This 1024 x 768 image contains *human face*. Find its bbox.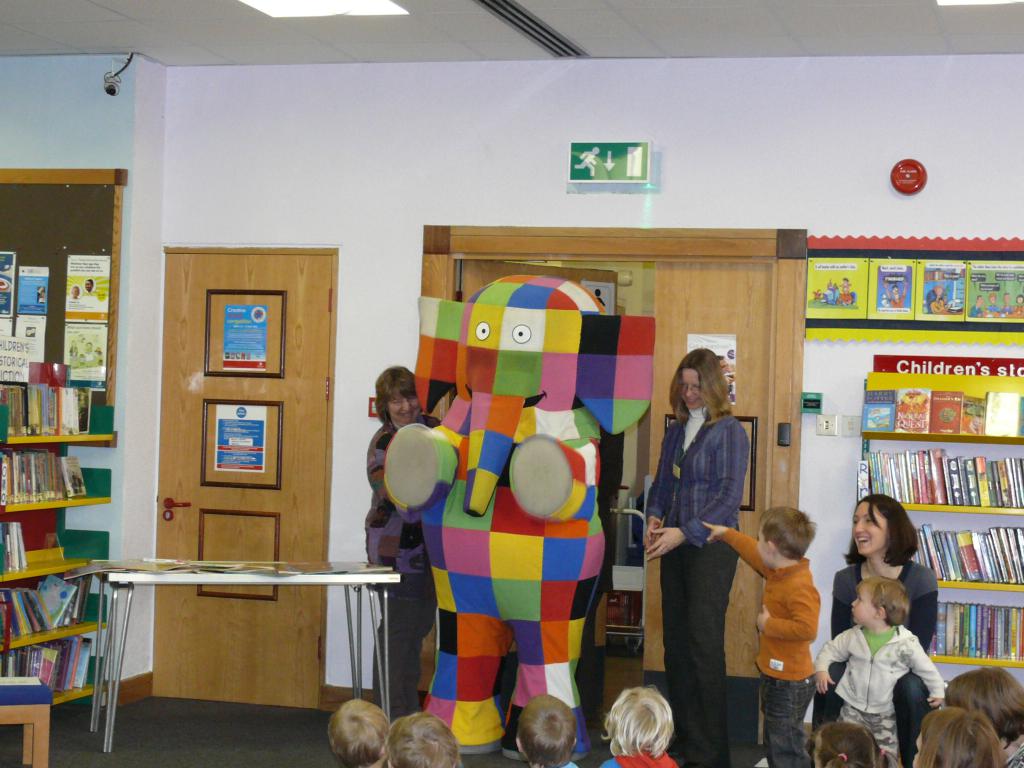
{"left": 755, "top": 528, "right": 769, "bottom": 563}.
